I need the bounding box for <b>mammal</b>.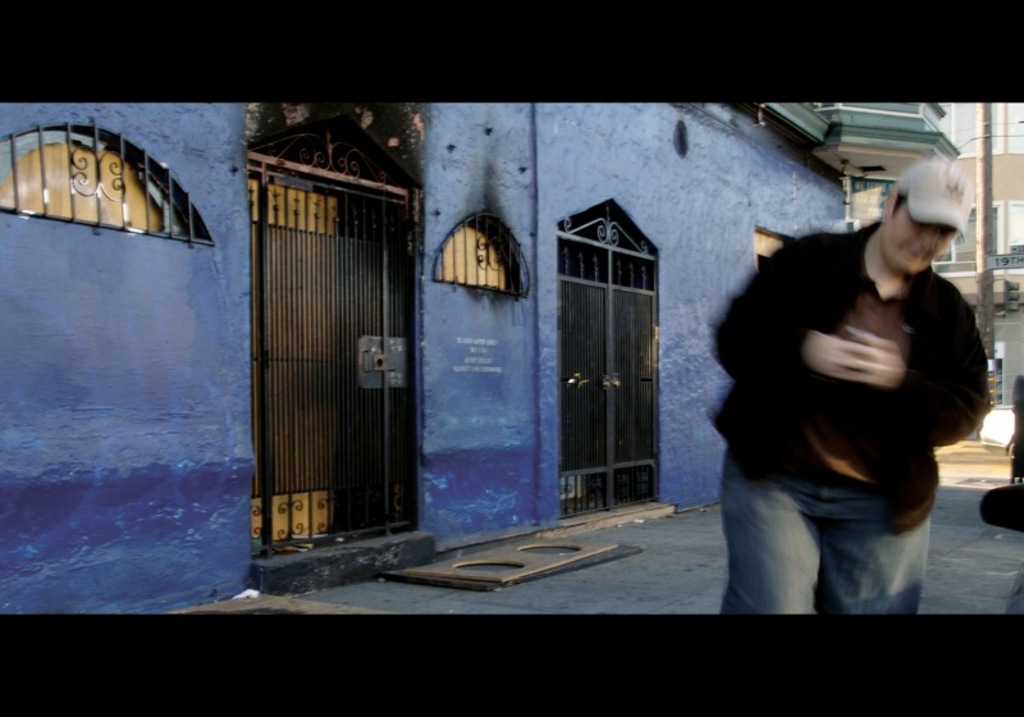
Here it is: 708, 192, 995, 598.
